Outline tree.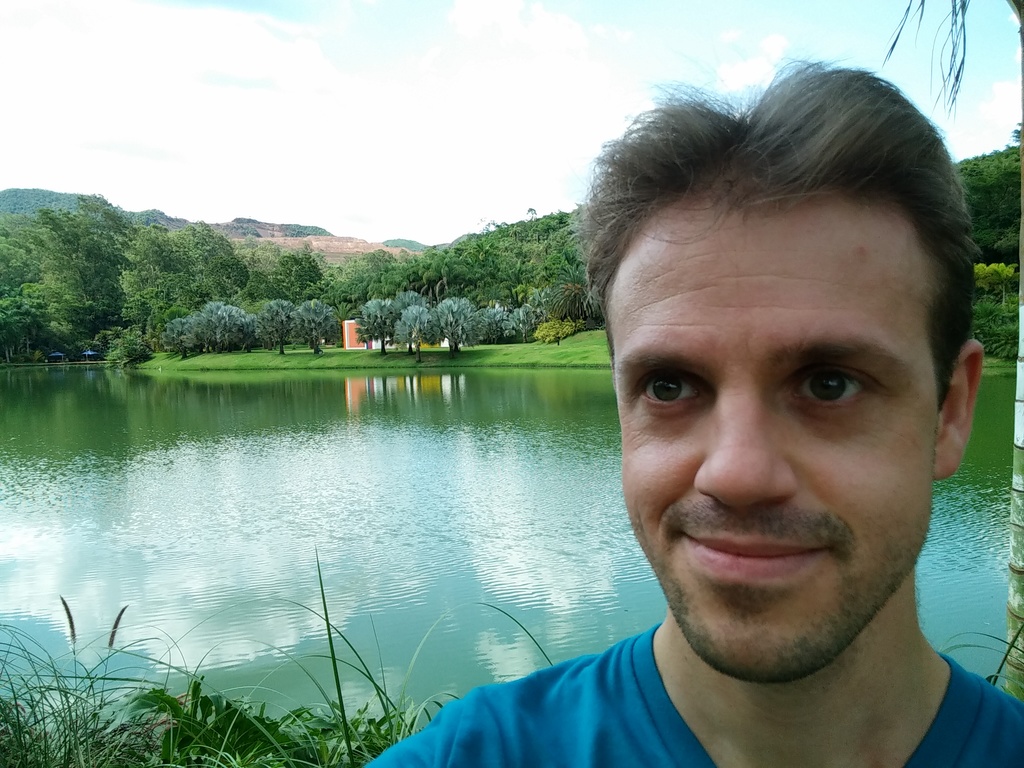
Outline: BBox(952, 127, 1023, 363).
